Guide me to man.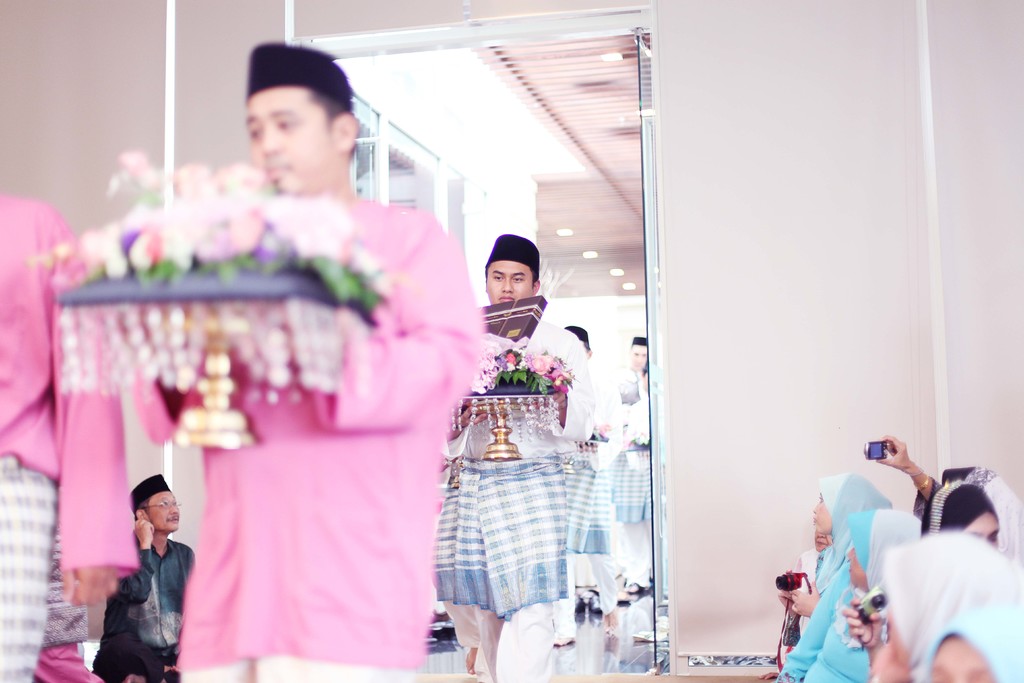
Guidance: select_region(92, 468, 207, 682).
